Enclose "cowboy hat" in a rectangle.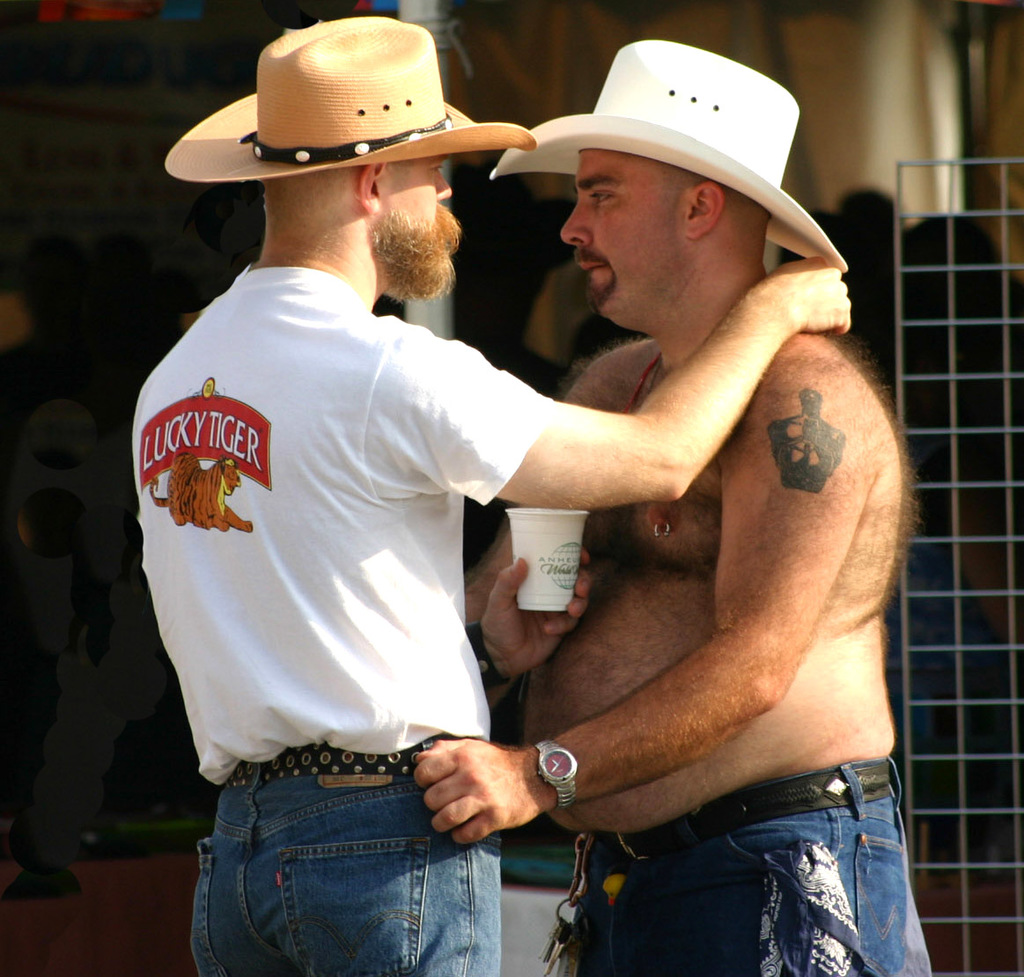
[x1=160, y1=19, x2=542, y2=170].
